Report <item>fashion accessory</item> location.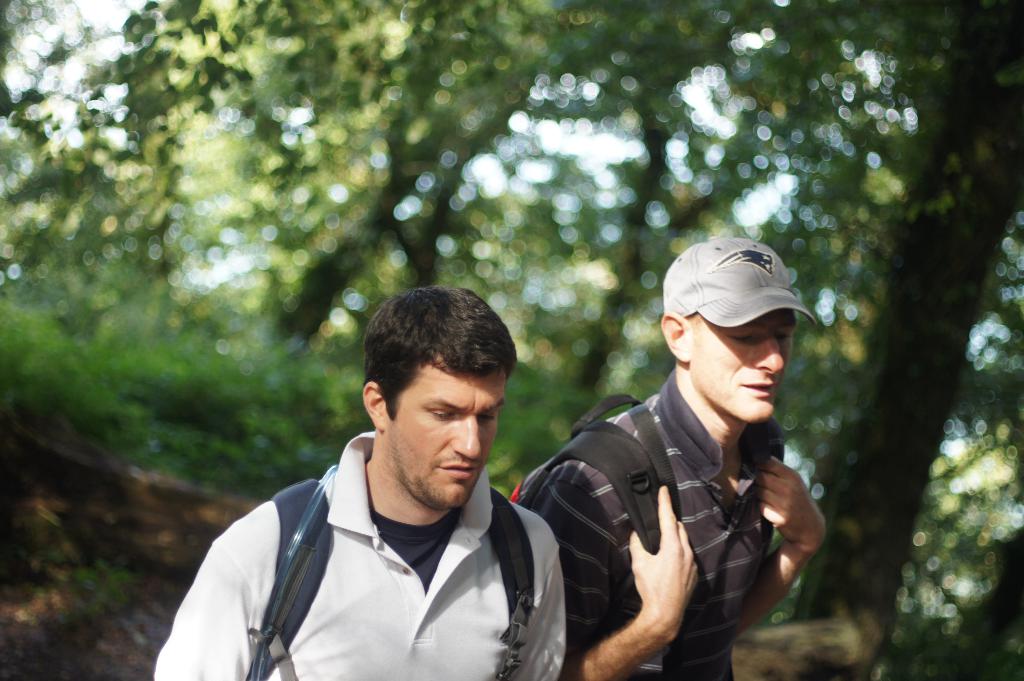
Report: Rect(665, 236, 819, 329).
